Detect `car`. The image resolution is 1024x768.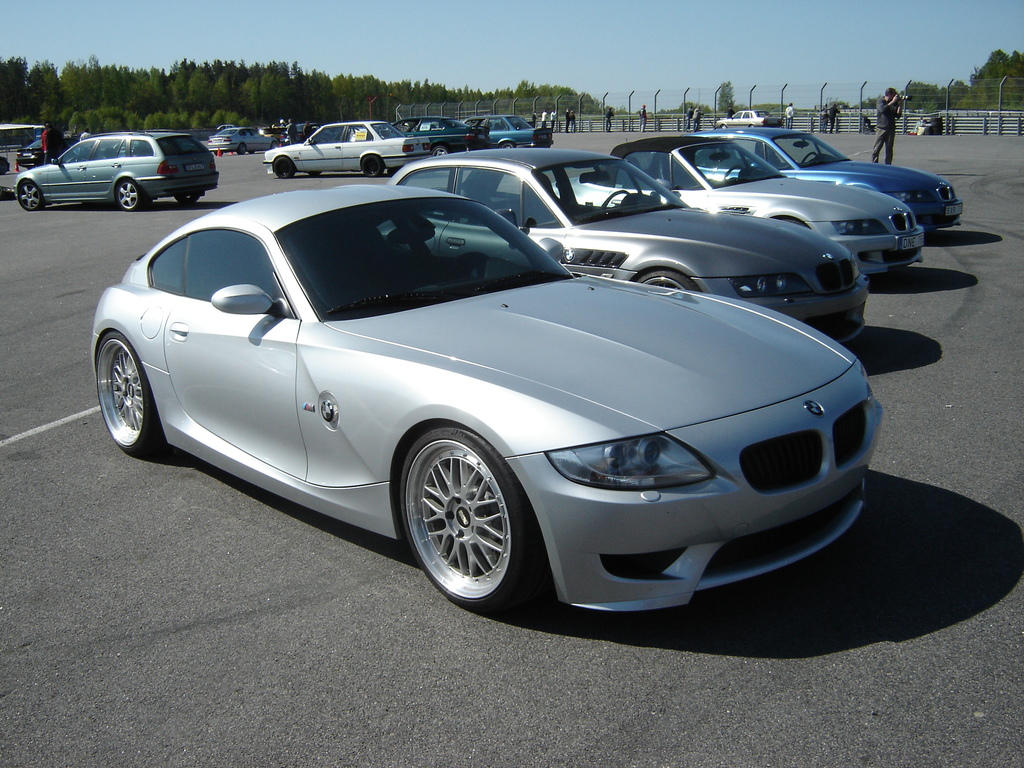
[13,132,219,212].
